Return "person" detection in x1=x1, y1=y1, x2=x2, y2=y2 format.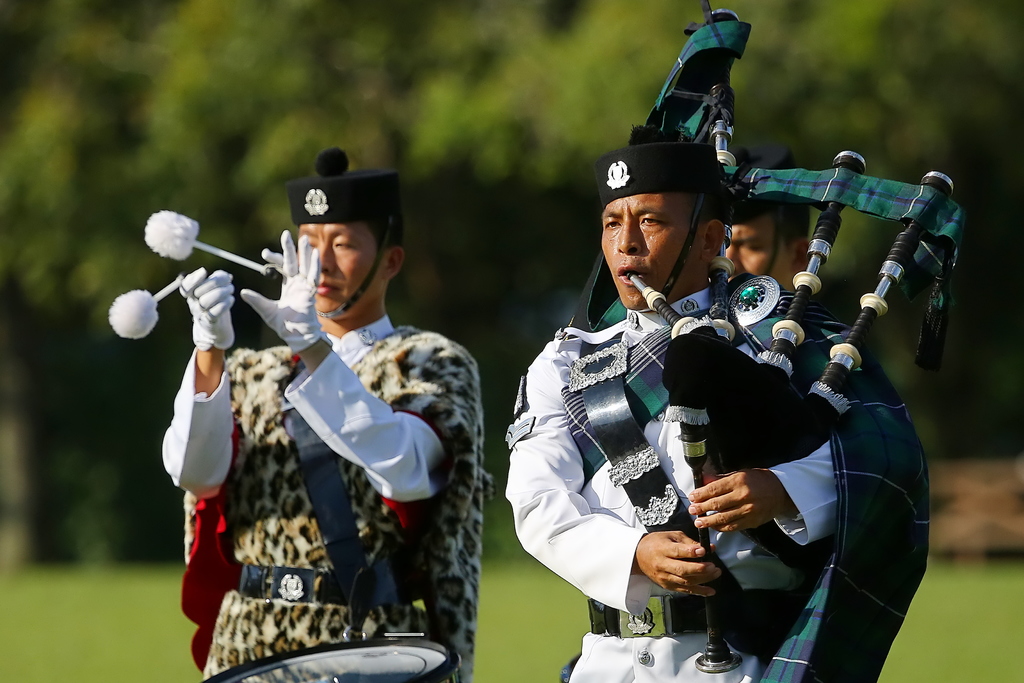
x1=111, y1=146, x2=492, y2=682.
